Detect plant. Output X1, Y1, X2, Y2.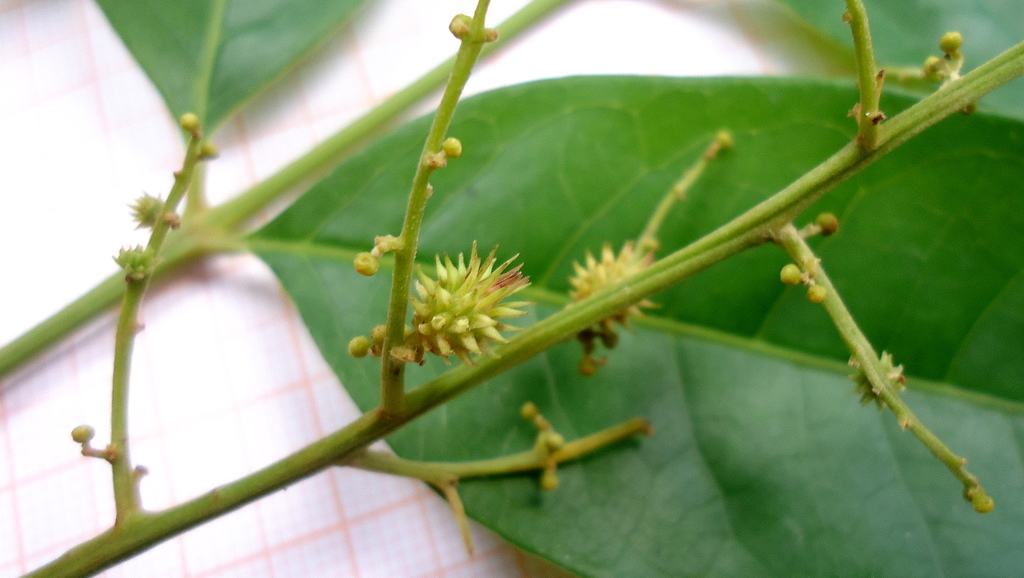
7, 13, 916, 577.
